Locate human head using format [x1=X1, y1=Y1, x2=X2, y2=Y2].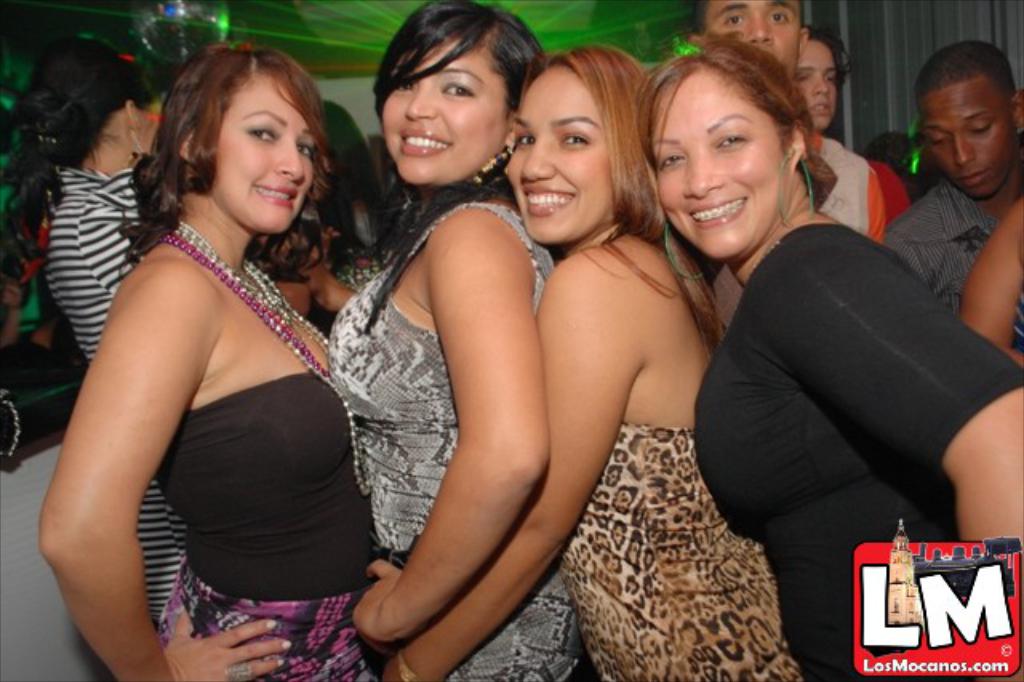
[x1=798, y1=24, x2=845, y2=128].
